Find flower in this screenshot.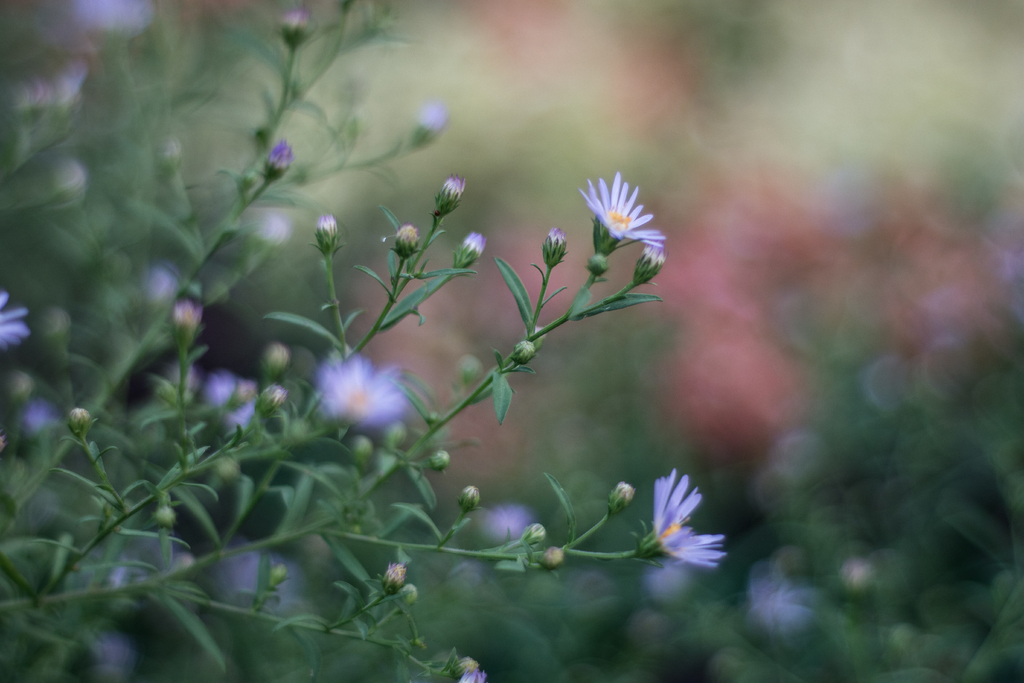
The bounding box for flower is bbox(137, 270, 182, 311).
